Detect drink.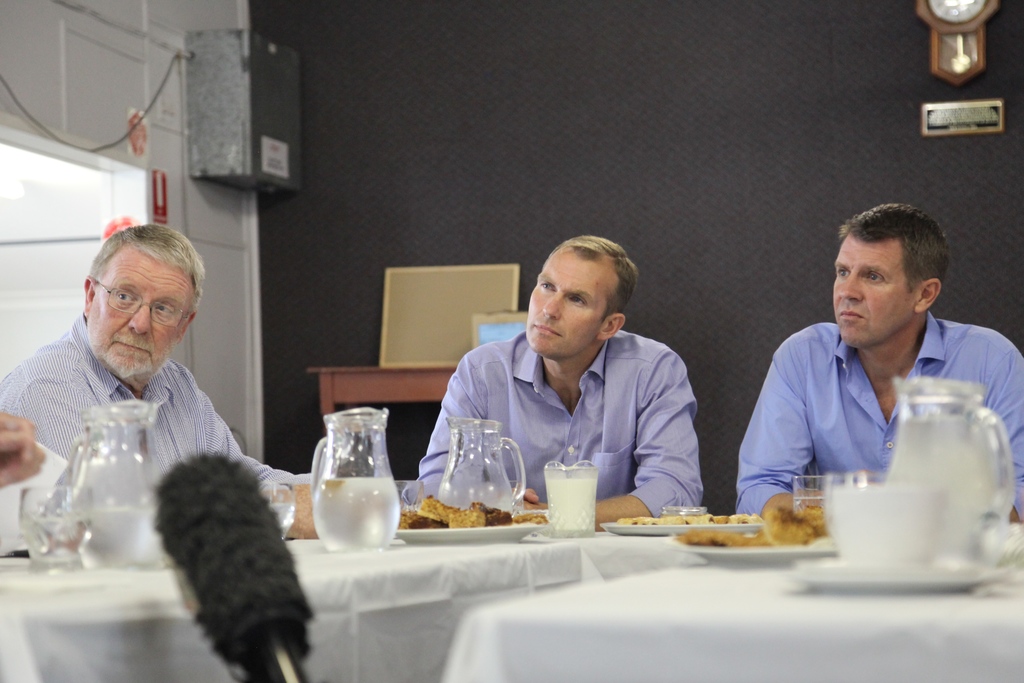
Detected at crop(73, 506, 159, 569).
